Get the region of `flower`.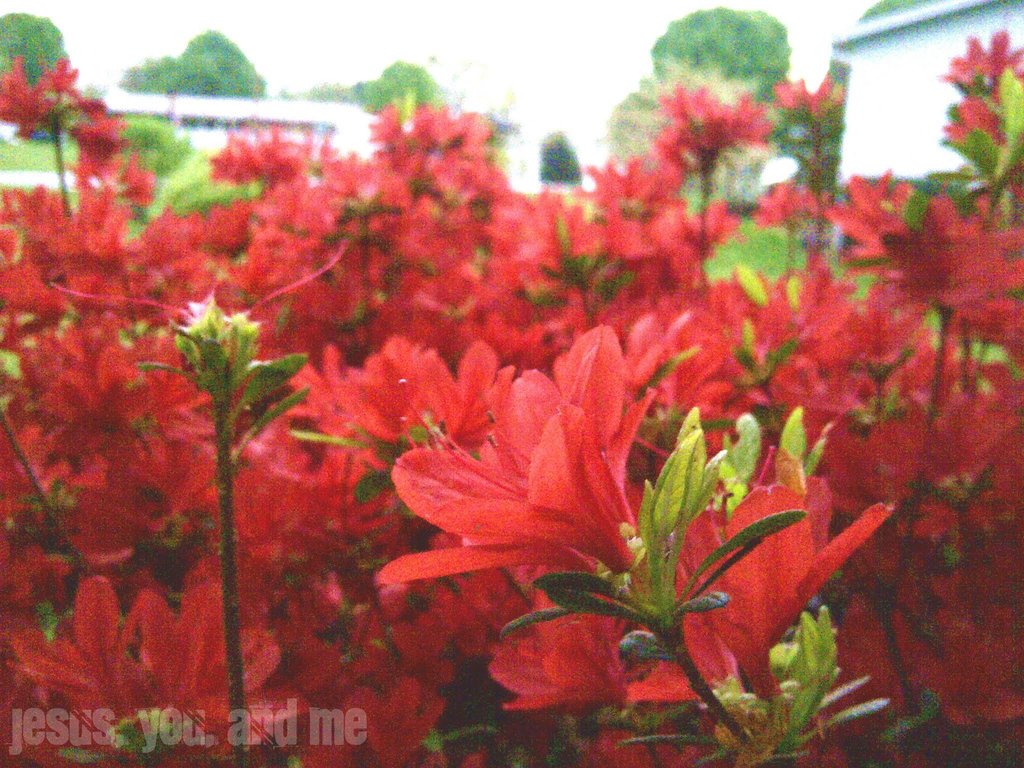
select_region(364, 326, 675, 646).
